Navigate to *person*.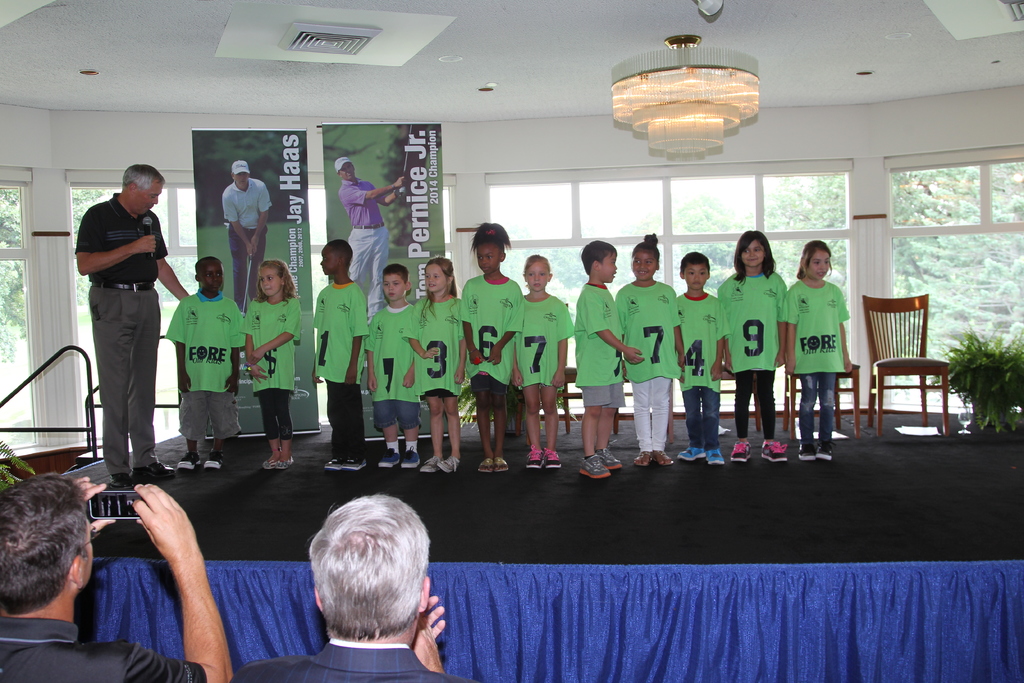
Navigation target: BBox(164, 256, 244, 470).
